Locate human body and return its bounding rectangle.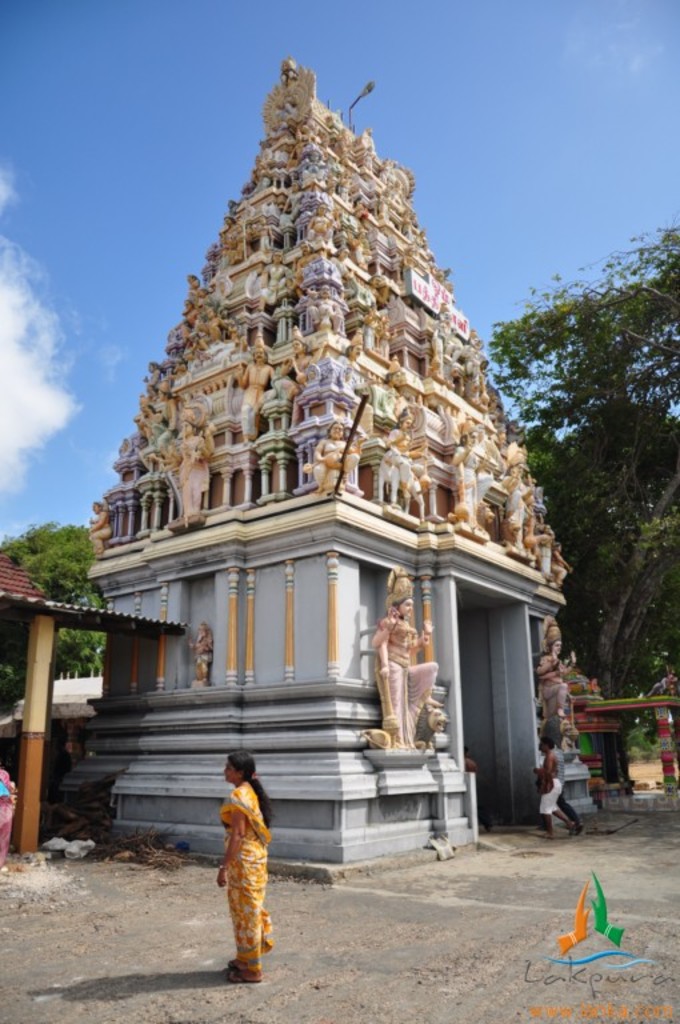
<box>332,256,356,293</box>.
